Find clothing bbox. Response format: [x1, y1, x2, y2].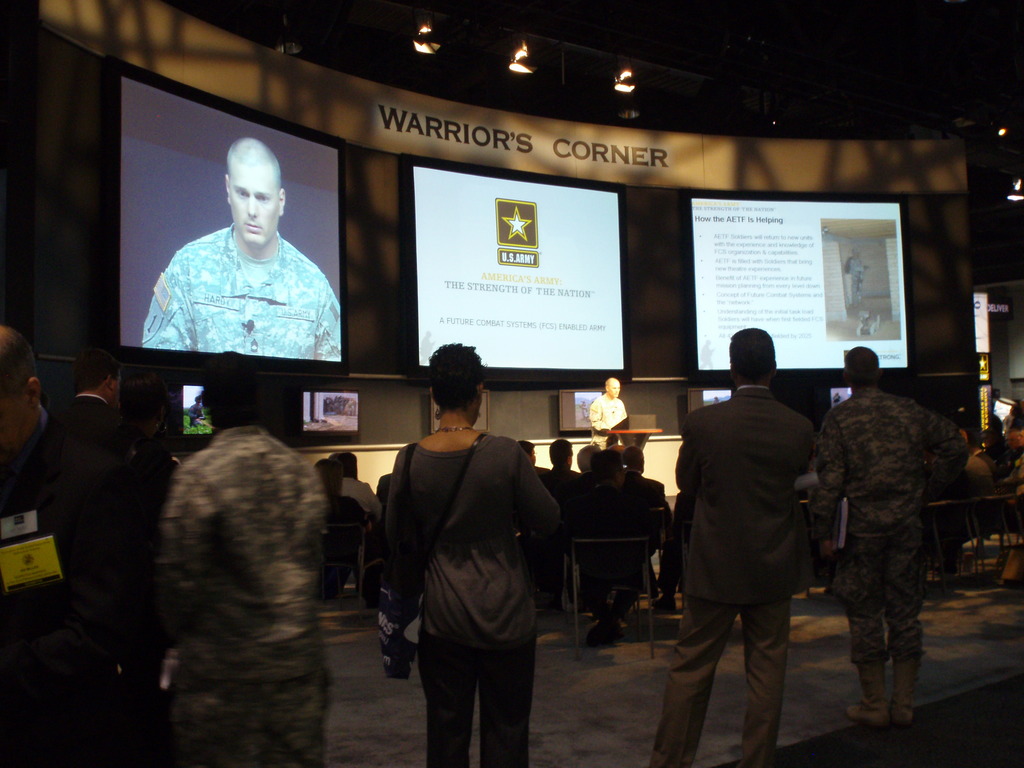
[335, 467, 382, 518].
